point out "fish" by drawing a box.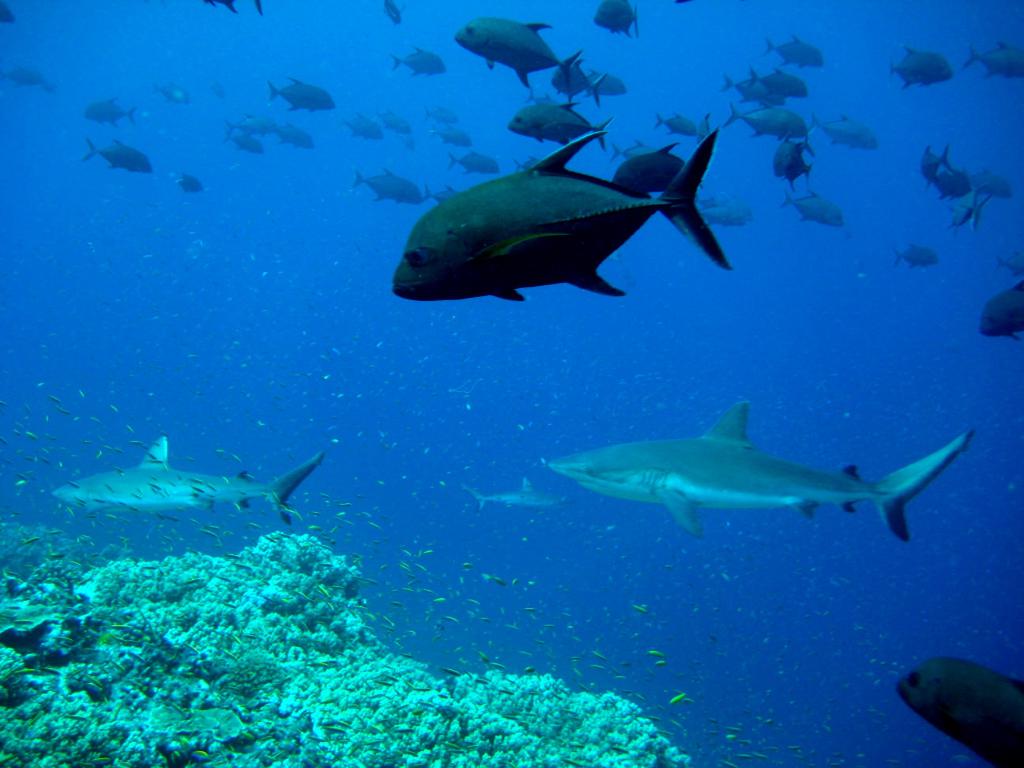
box=[546, 56, 609, 108].
